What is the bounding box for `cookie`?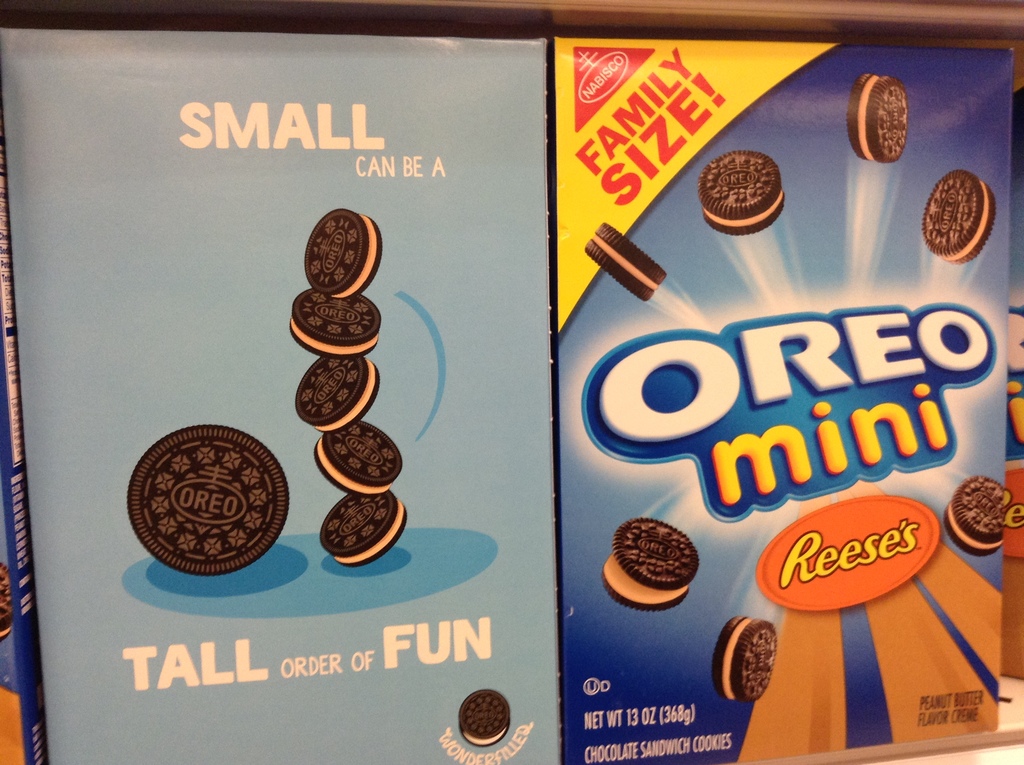
box(317, 487, 407, 569).
